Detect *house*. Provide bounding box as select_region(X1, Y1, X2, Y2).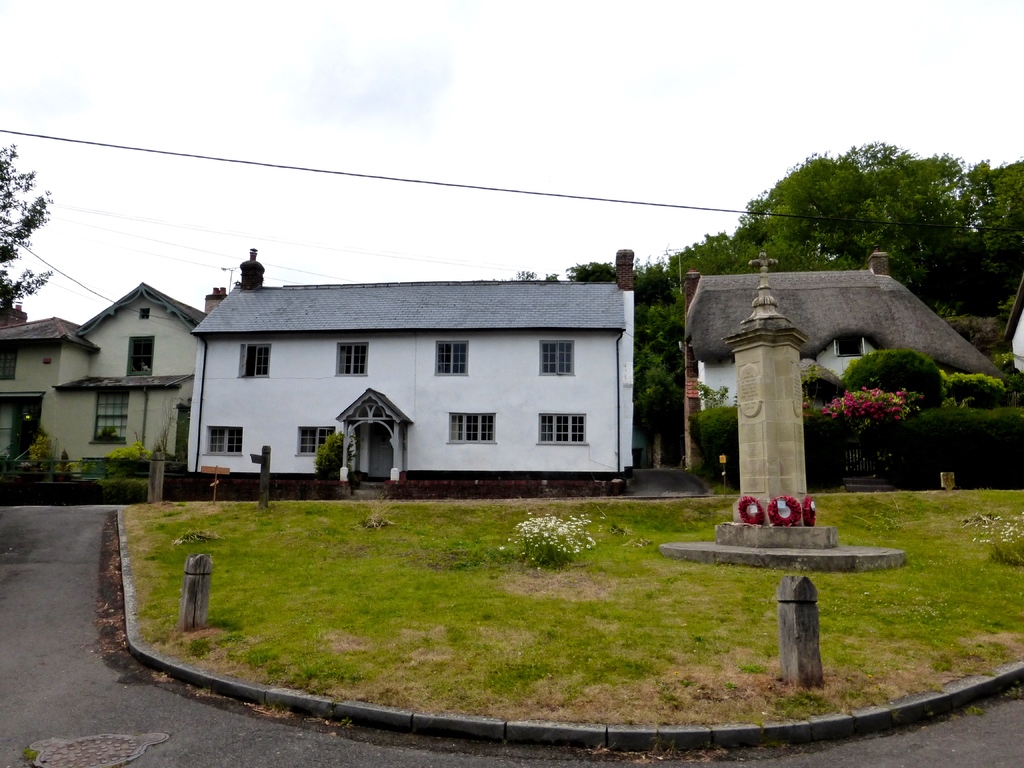
select_region(184, 250, 637, 505).
